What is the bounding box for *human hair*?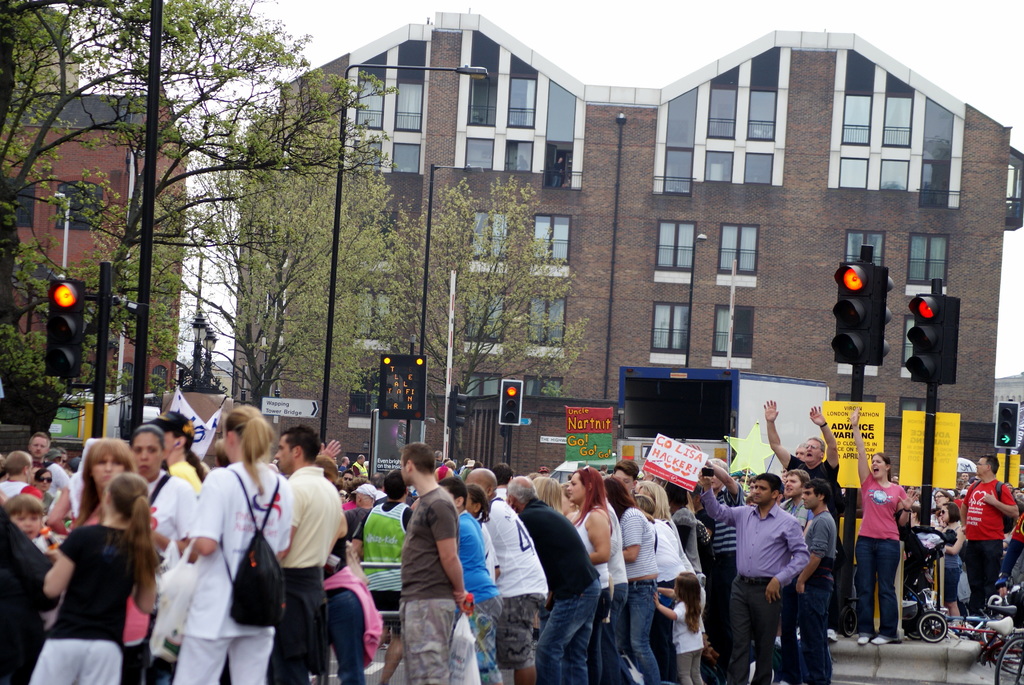
872:452:890:480.
